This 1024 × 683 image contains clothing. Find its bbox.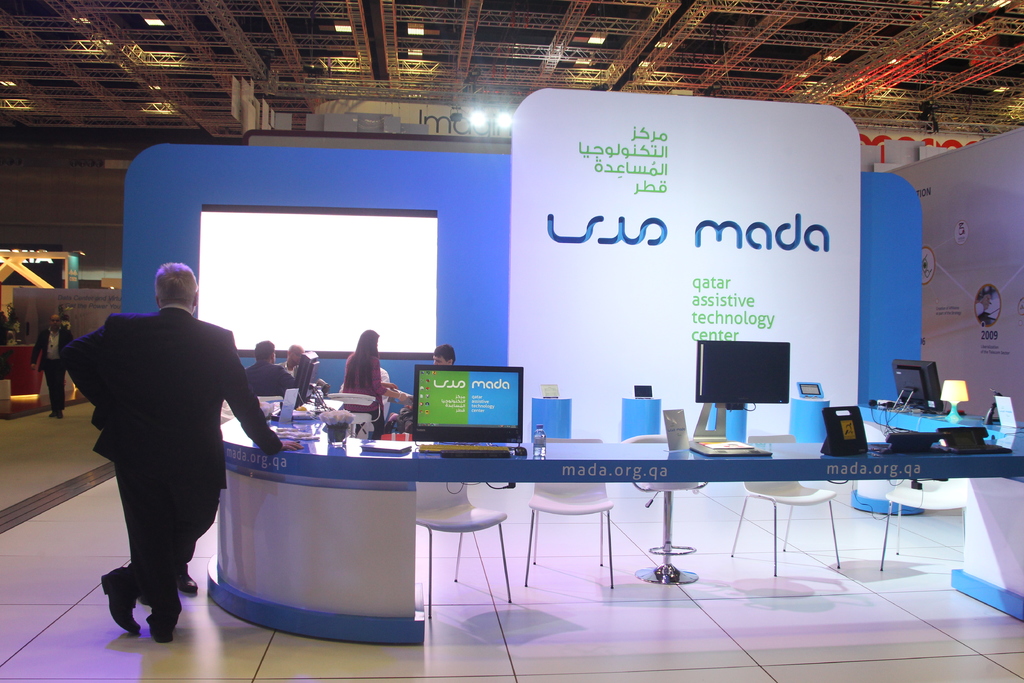
63 321 228 571.
